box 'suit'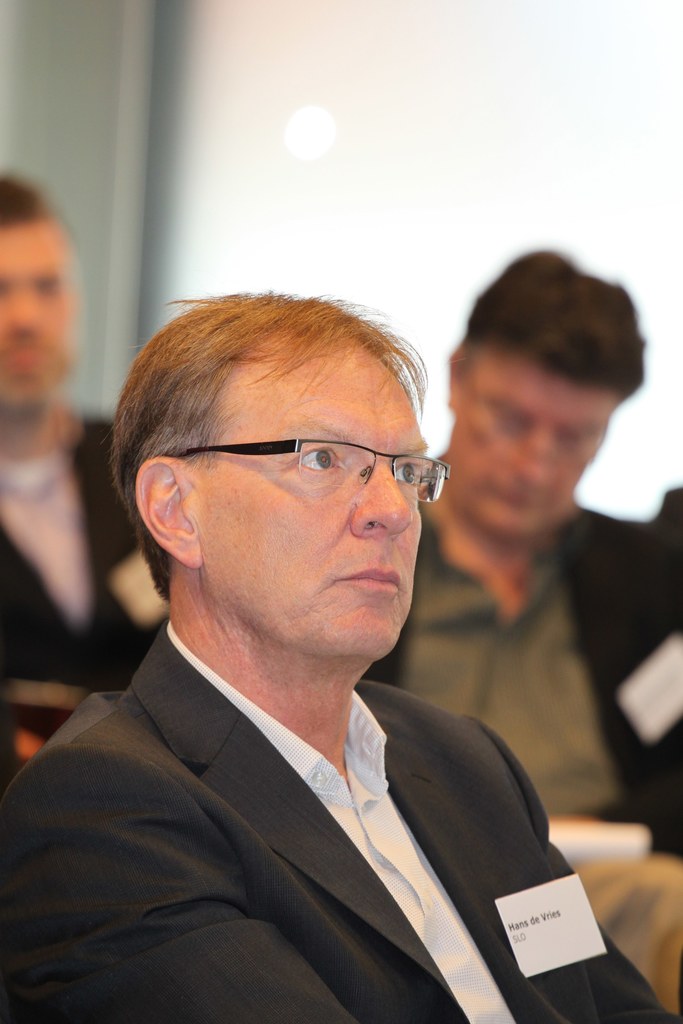
bbox=(0, 413, 169, 693)
